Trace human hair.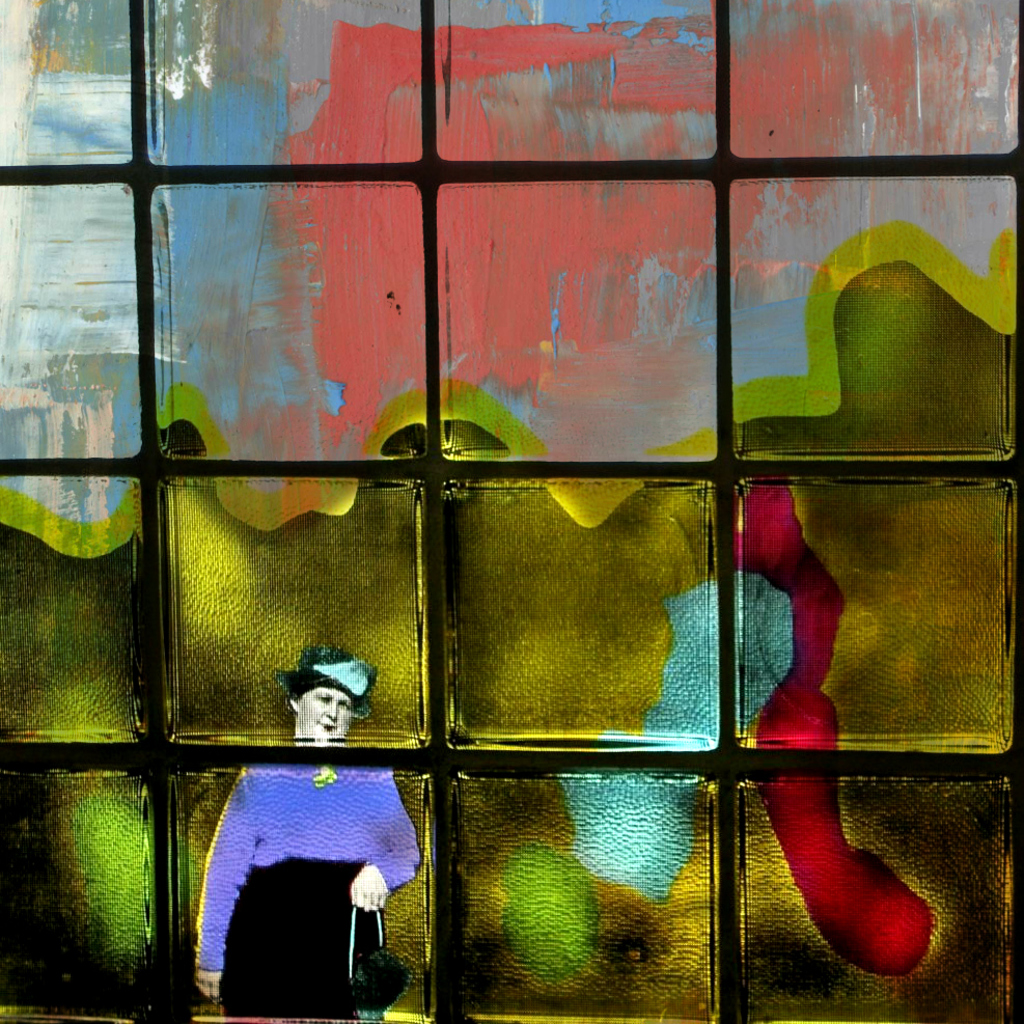
Traced to [left=285, top=672, right=364, bottom=707].
